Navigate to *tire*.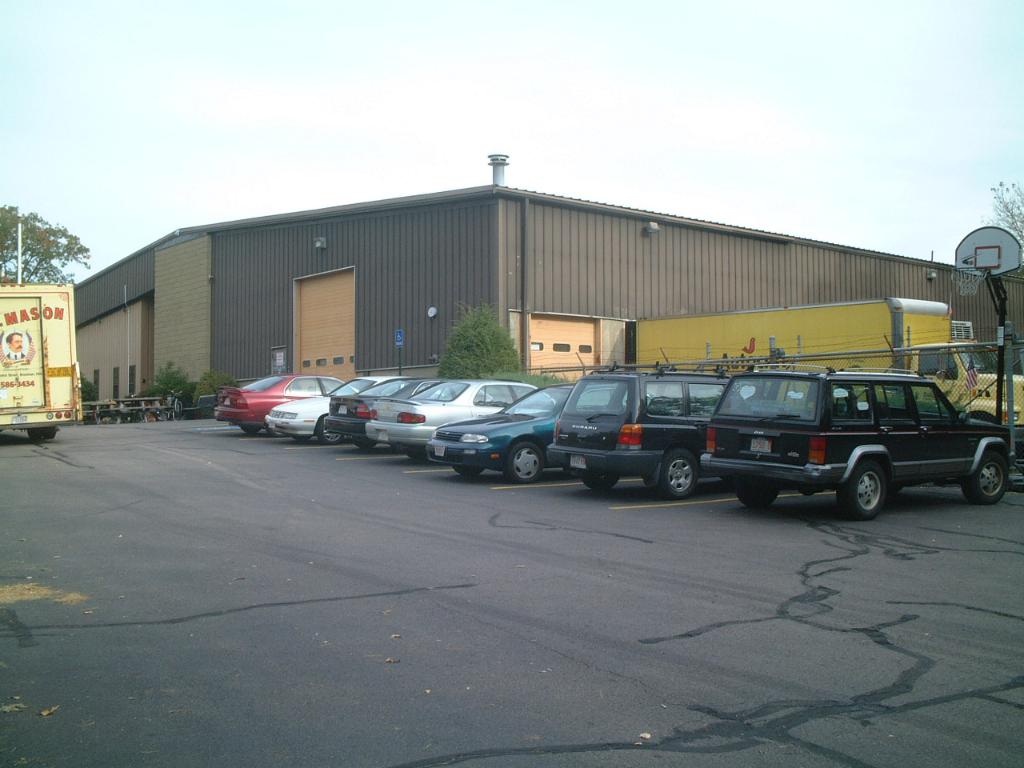
Navigation target: region(586, 478, 618, 492).
